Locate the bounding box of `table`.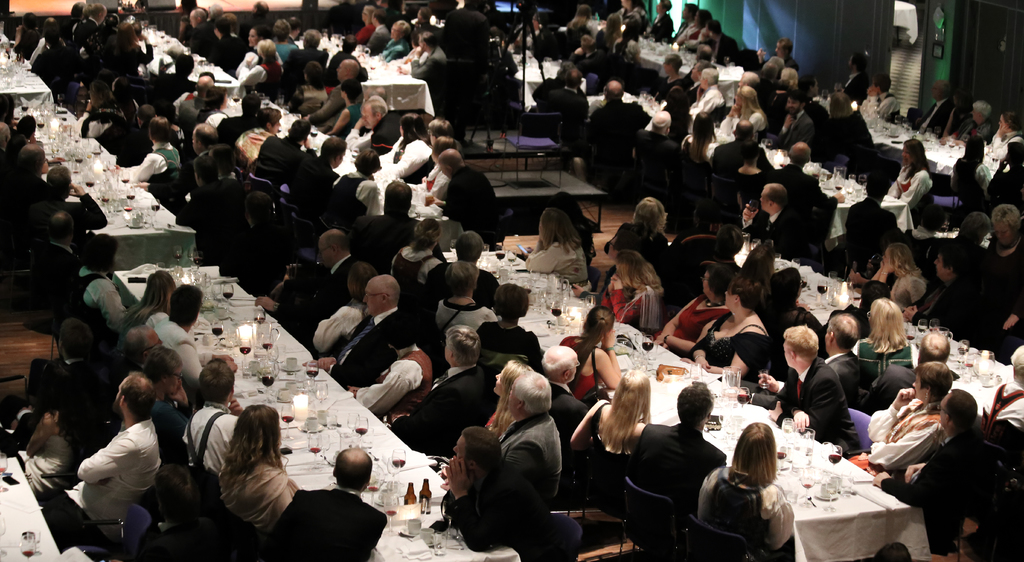
Bounding box: pyautogui.locateOnScreen(168, 88, 913, 561).
